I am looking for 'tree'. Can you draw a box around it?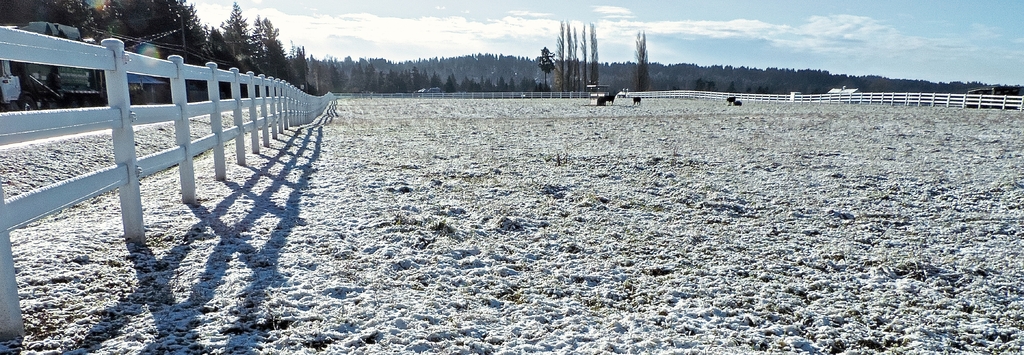
Sure, the bounding box is bbox(638, 35, 650, 88).
